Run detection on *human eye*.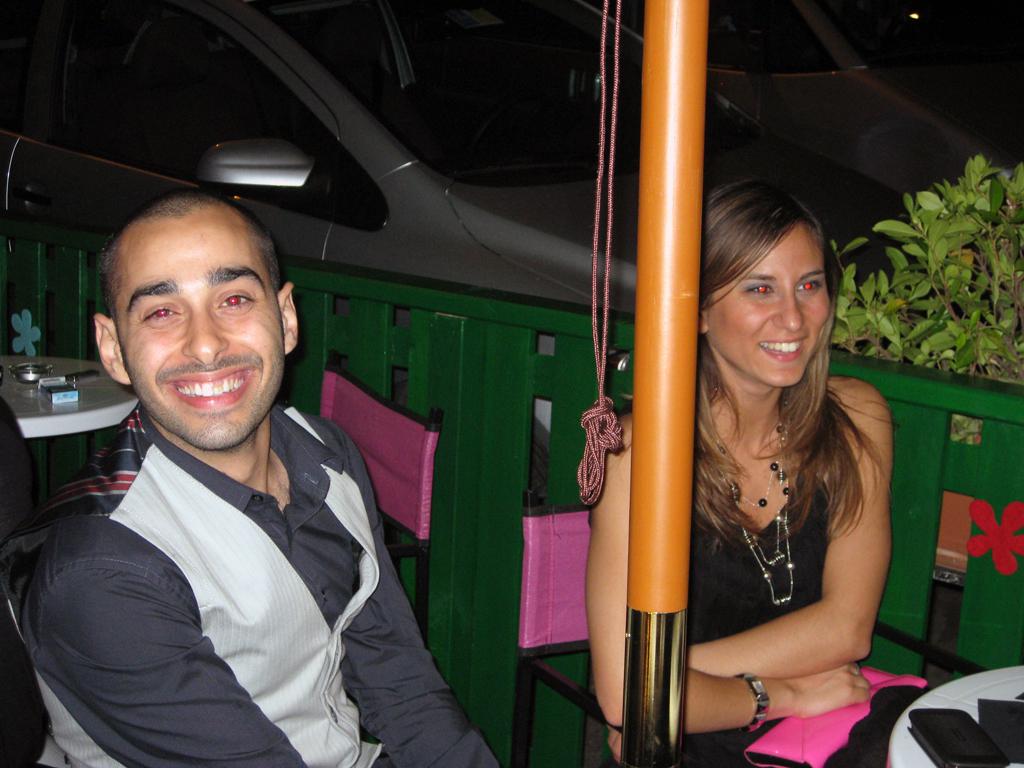
Result: bbox=[738, 276, 773, 301].
